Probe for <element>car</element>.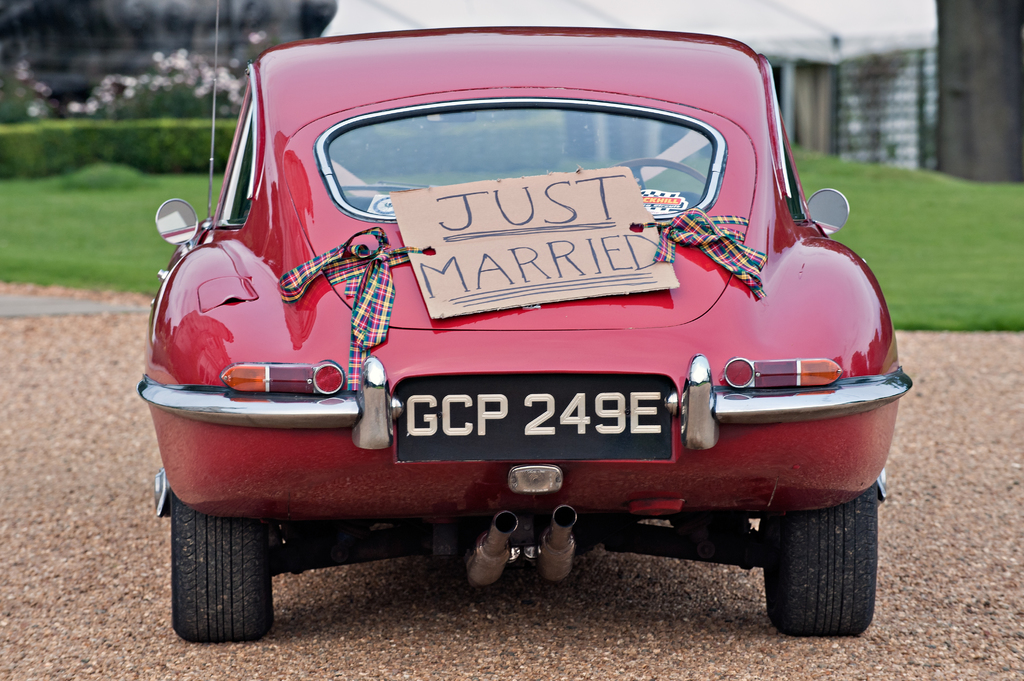
Probe result: region(136, 0, 913, 646).
